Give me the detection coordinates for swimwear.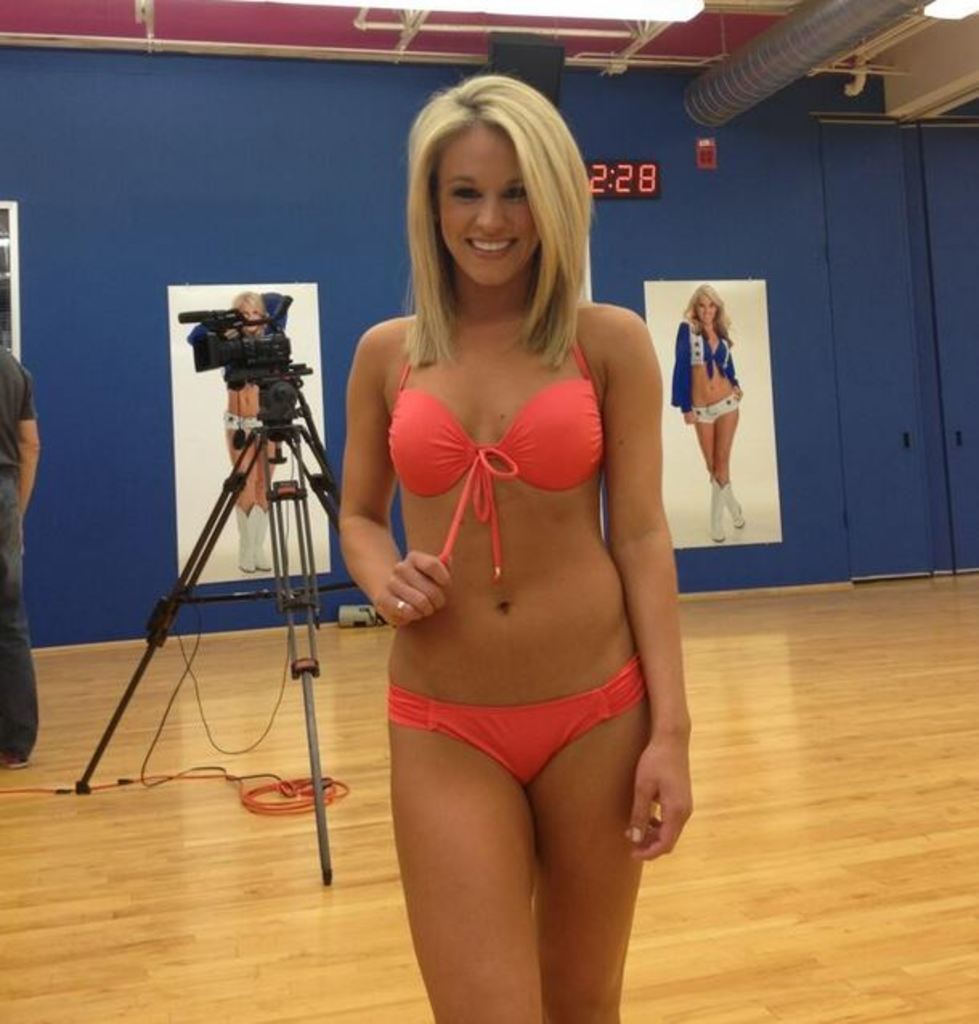
box(689, 329, 711, 366).
